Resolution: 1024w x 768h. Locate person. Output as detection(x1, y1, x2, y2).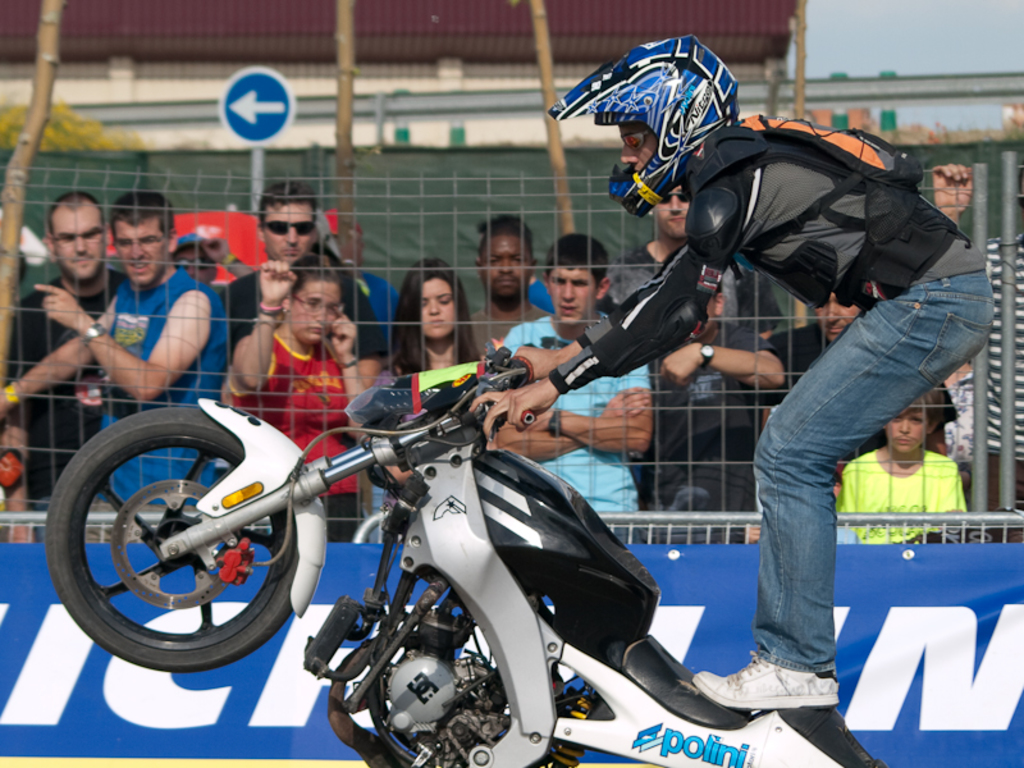
detection(228, 180, 388, 387).
